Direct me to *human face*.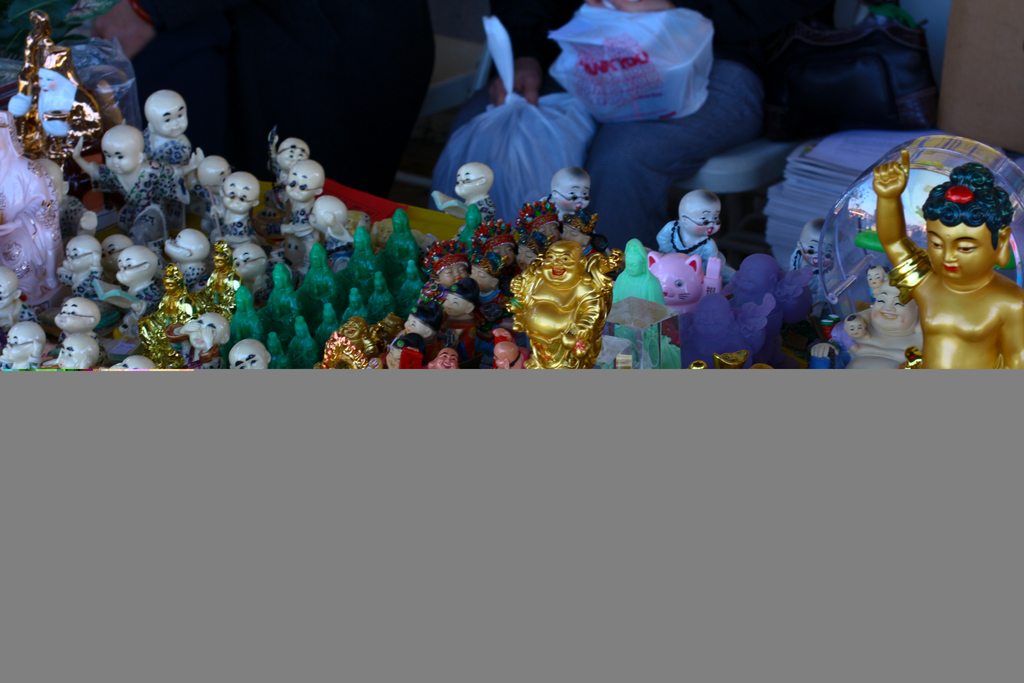
Direction: 102/237/125/267.
